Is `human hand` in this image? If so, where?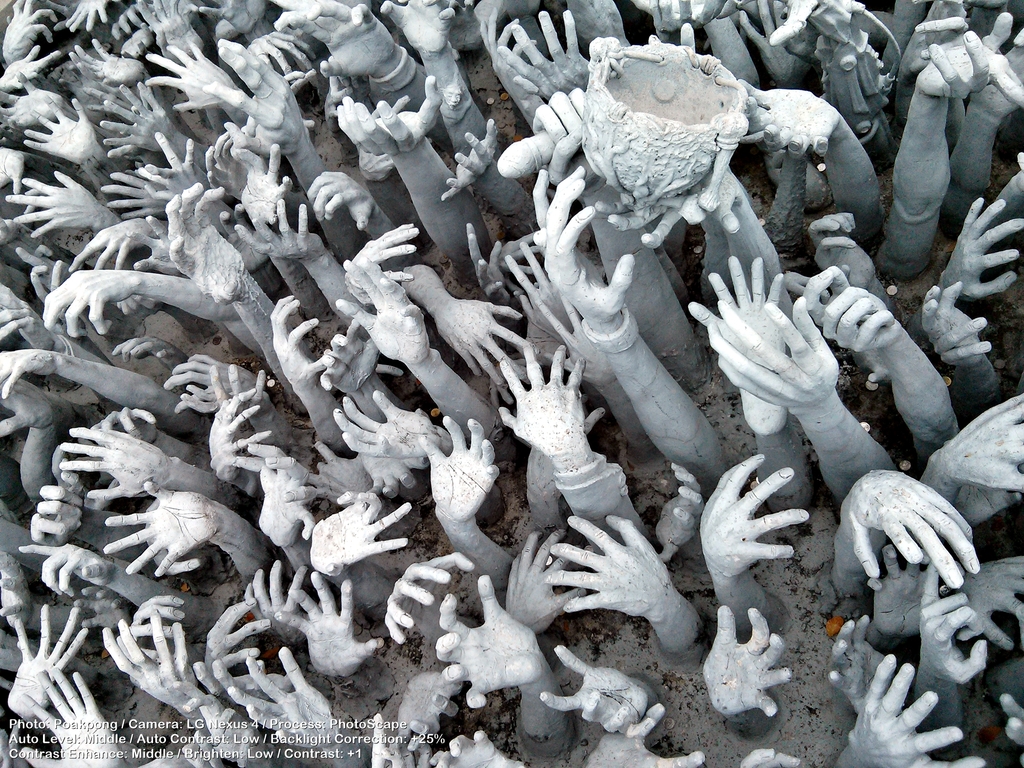
Yes, at region(968, 26, 1023, 129).
